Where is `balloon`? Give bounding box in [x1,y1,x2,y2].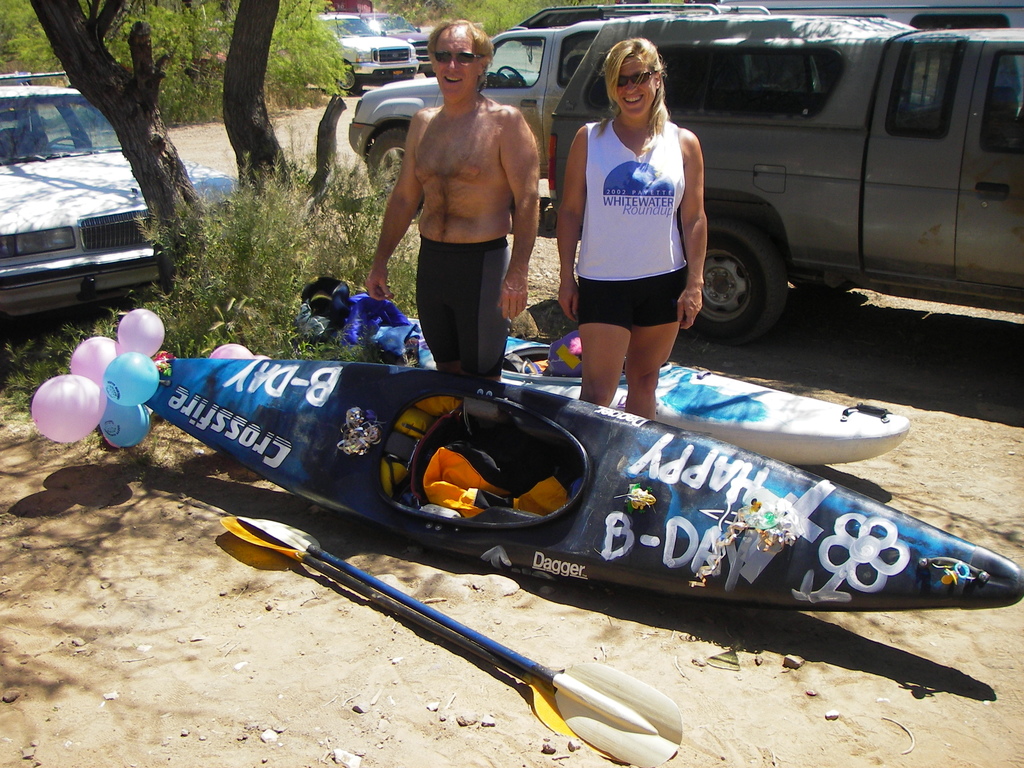
[99,394,150,448].
